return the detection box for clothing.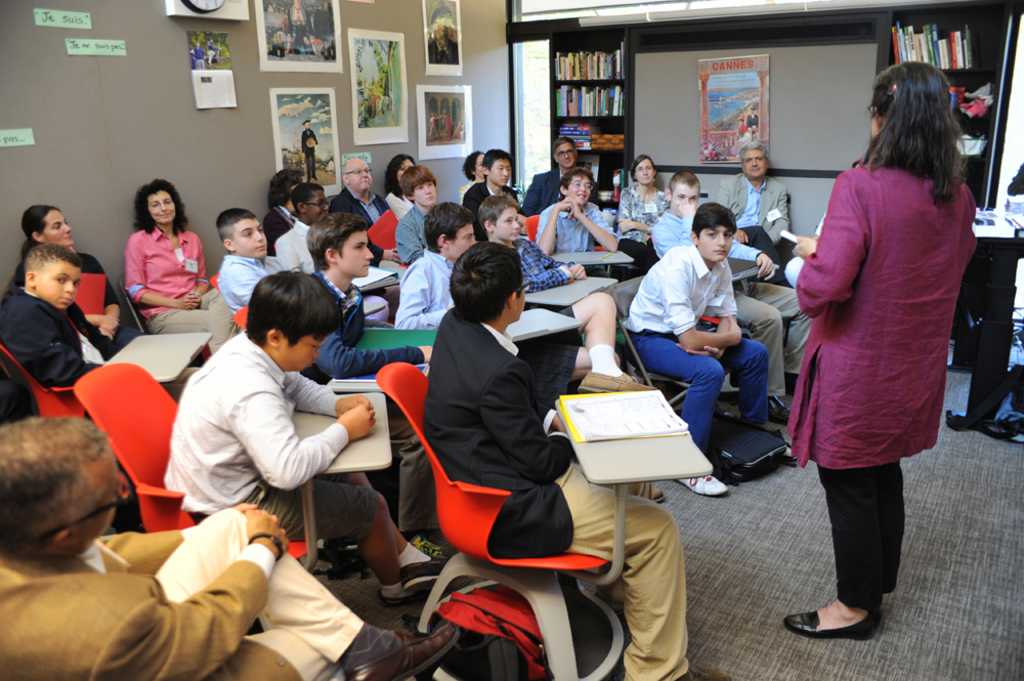
locate(317, 270, 429, 537).
